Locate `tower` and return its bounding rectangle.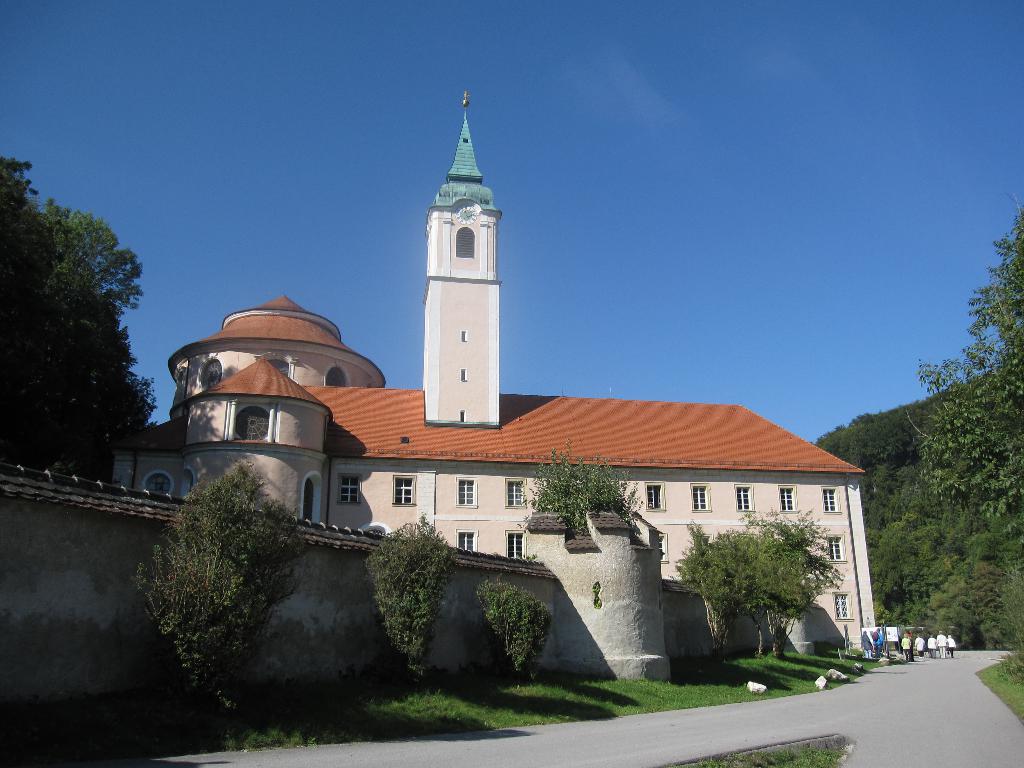
{"x1": 417, "y1": 91, "x2": 500, "y2": 428}.
